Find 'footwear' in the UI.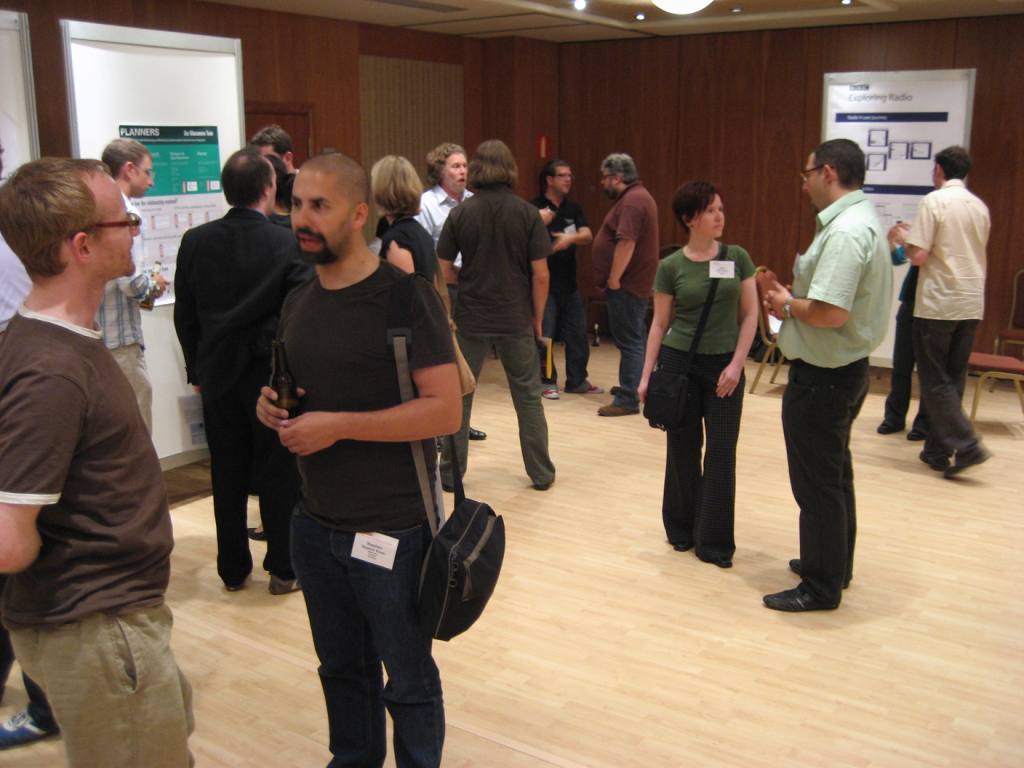
UI element at x1=273, y1=562, x2=298, y2=595.
